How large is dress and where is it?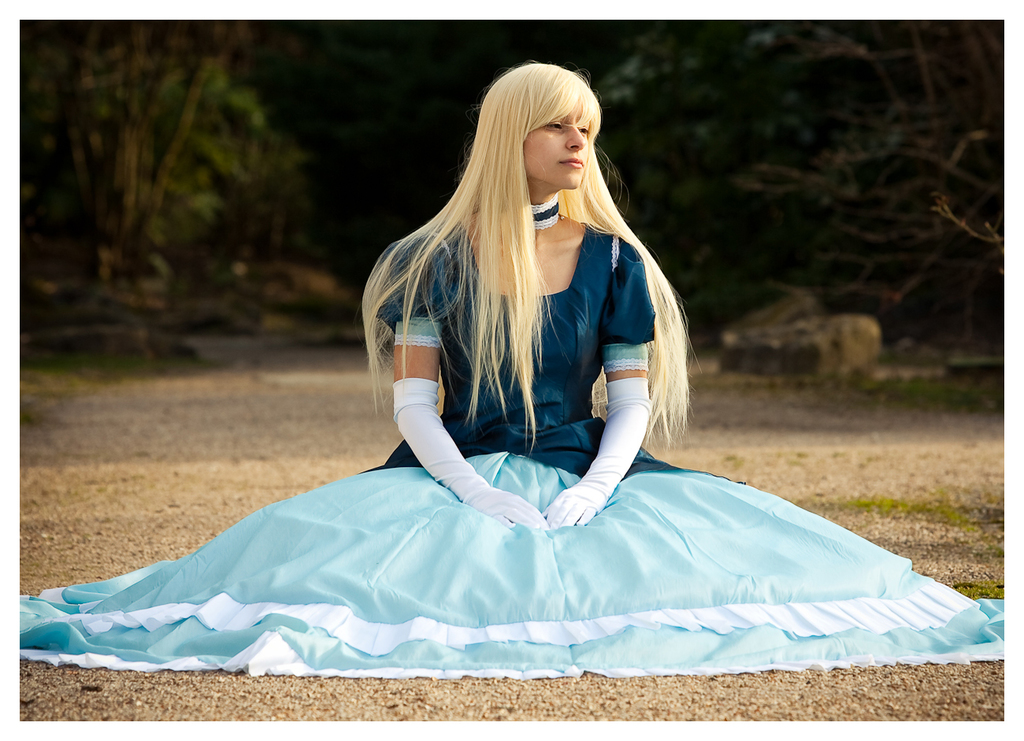
Bounding box: left=22, top=213, right=1007, bottom=666.
